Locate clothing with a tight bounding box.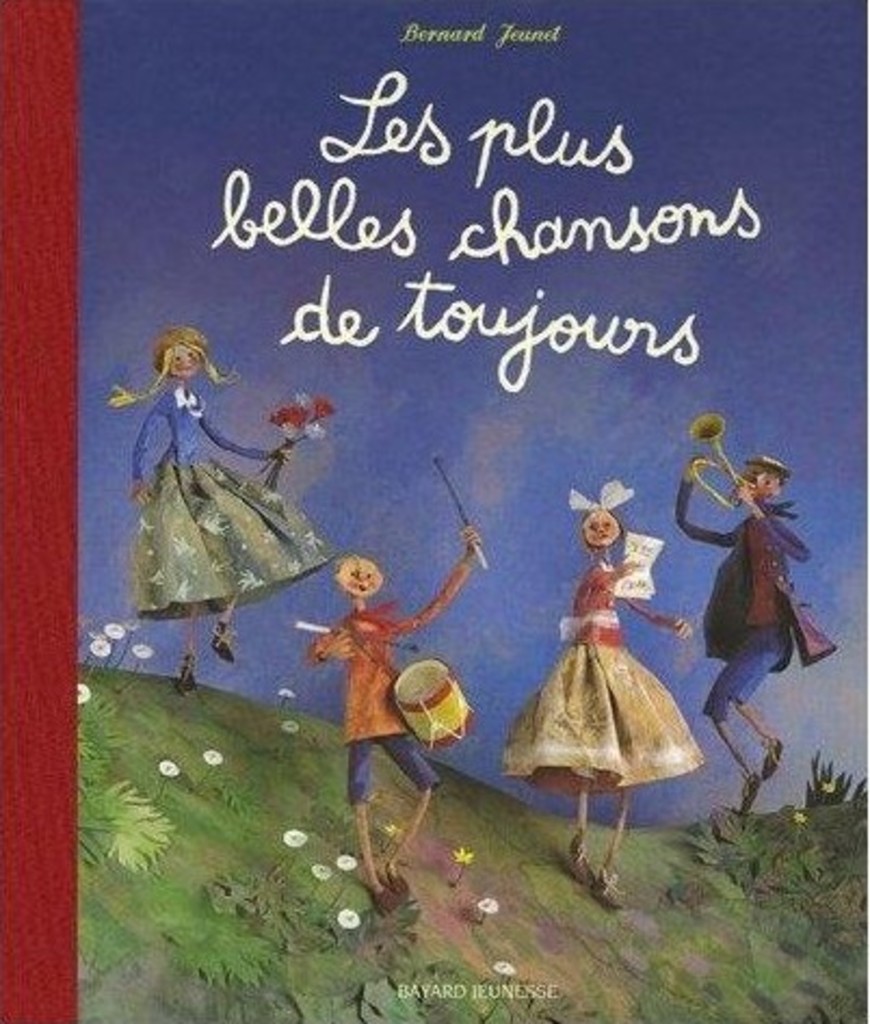
(x1=489, y1=556, x2=706, y2=797).
